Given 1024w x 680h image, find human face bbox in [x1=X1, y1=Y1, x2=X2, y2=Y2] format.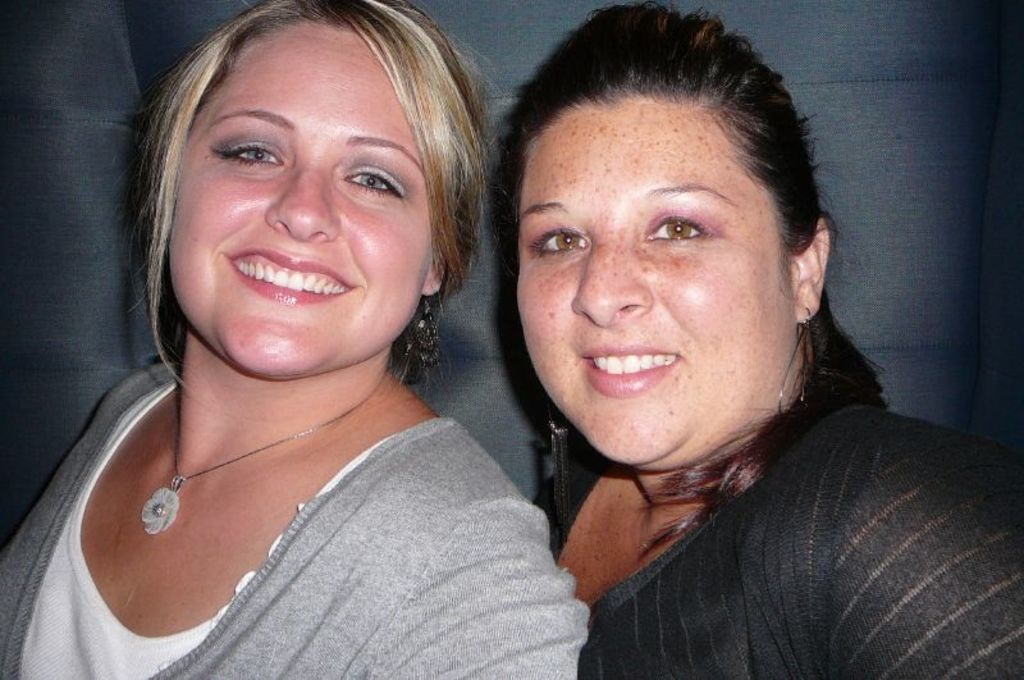
[x1=511, y1=102, x2=790, y2=467].
